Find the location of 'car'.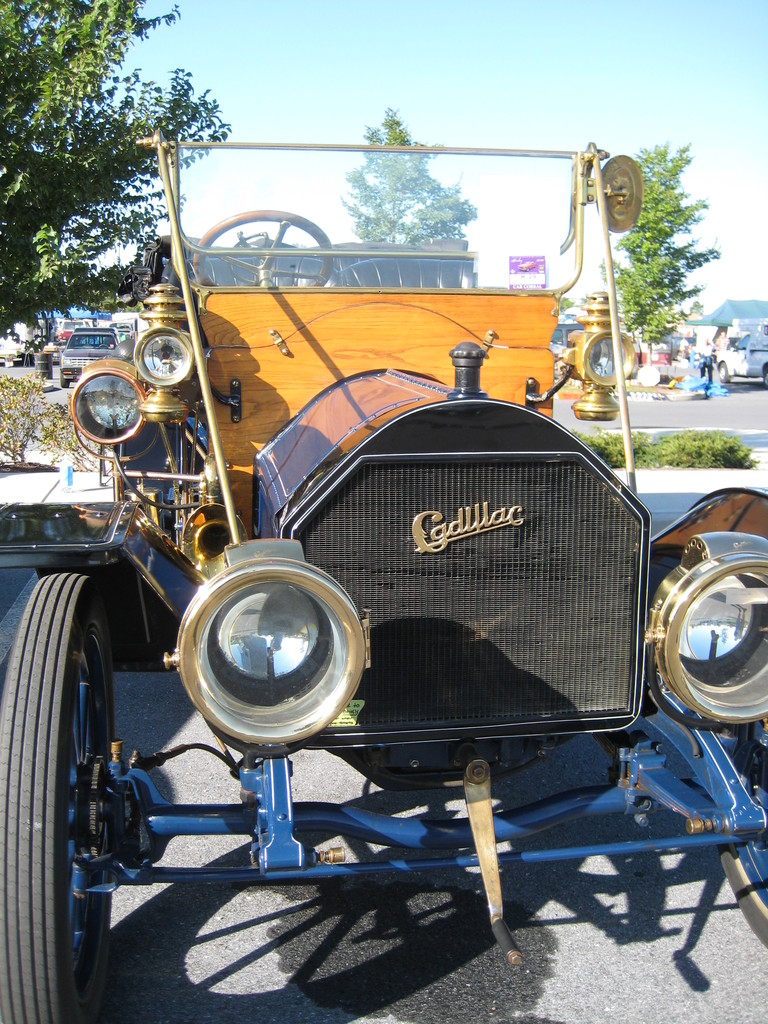
Location: (58,326,116,387).
